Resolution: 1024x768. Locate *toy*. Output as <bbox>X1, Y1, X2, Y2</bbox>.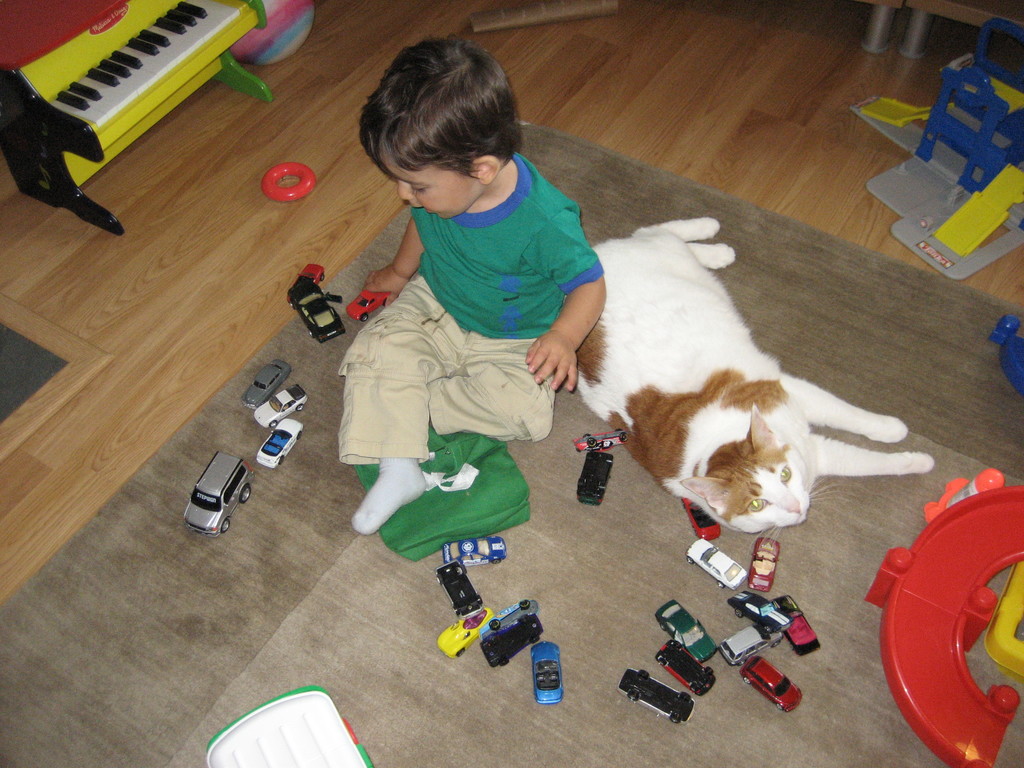
<bbox>241, 357, 290, 410</bbox>.
